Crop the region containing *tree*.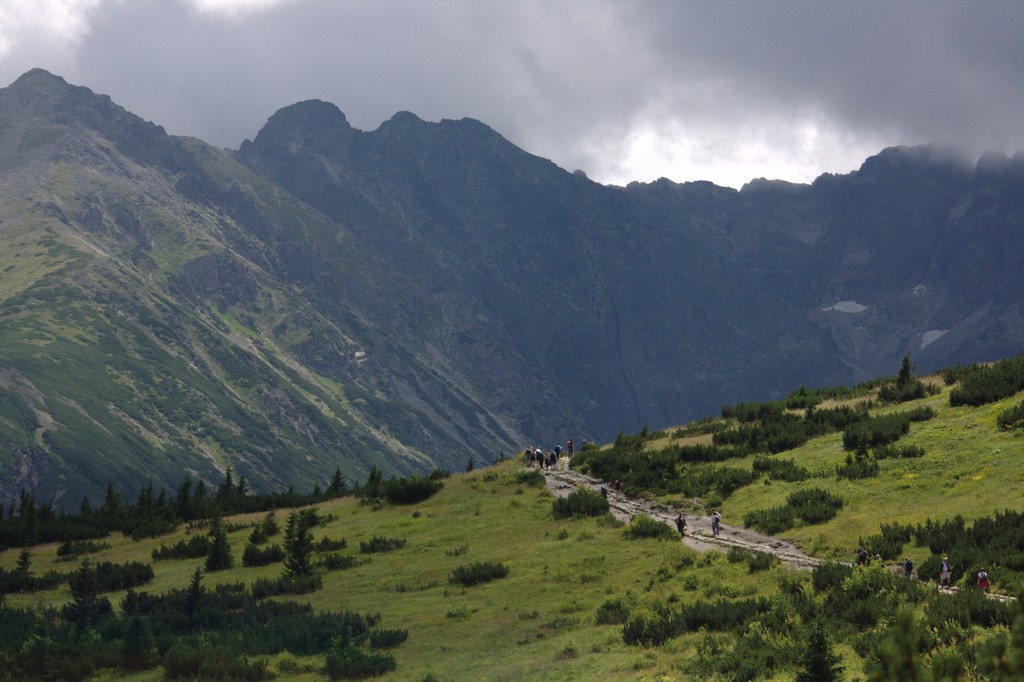
Crop region: crop(390, 475, 445, 514).
